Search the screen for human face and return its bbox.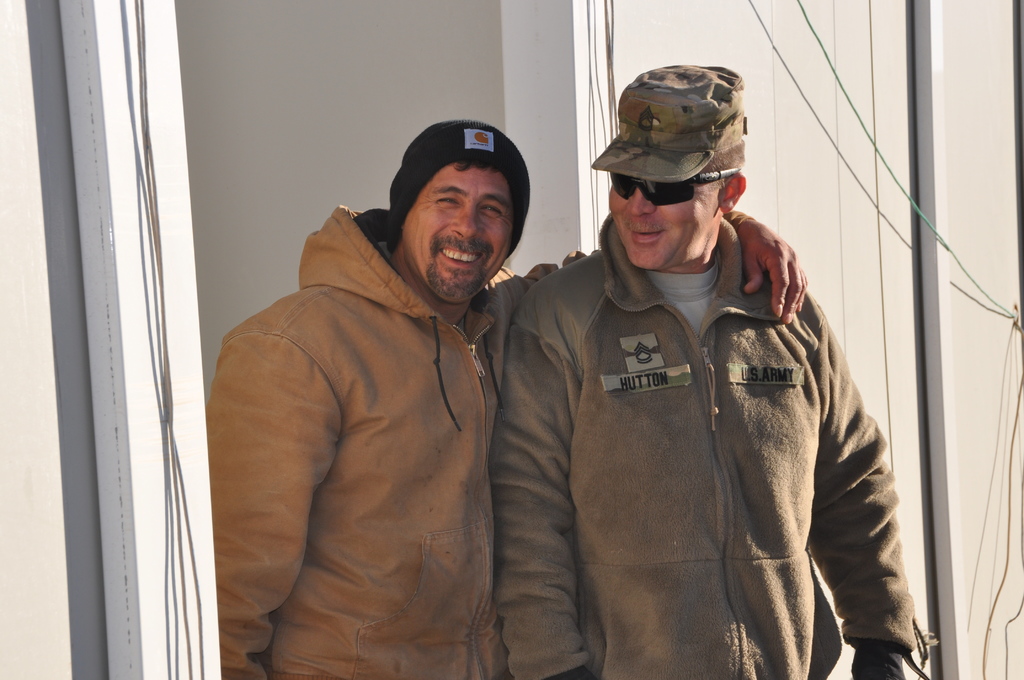
Found: [x1=609, y1=163, x2=723, y2=266].
